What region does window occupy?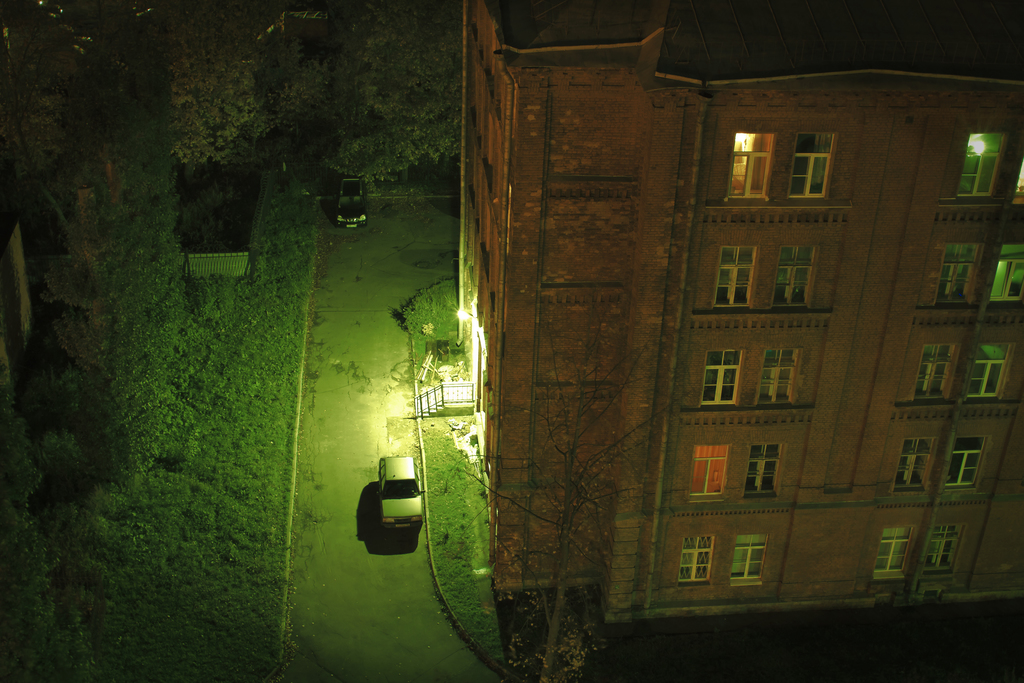
913,346,947,399.
